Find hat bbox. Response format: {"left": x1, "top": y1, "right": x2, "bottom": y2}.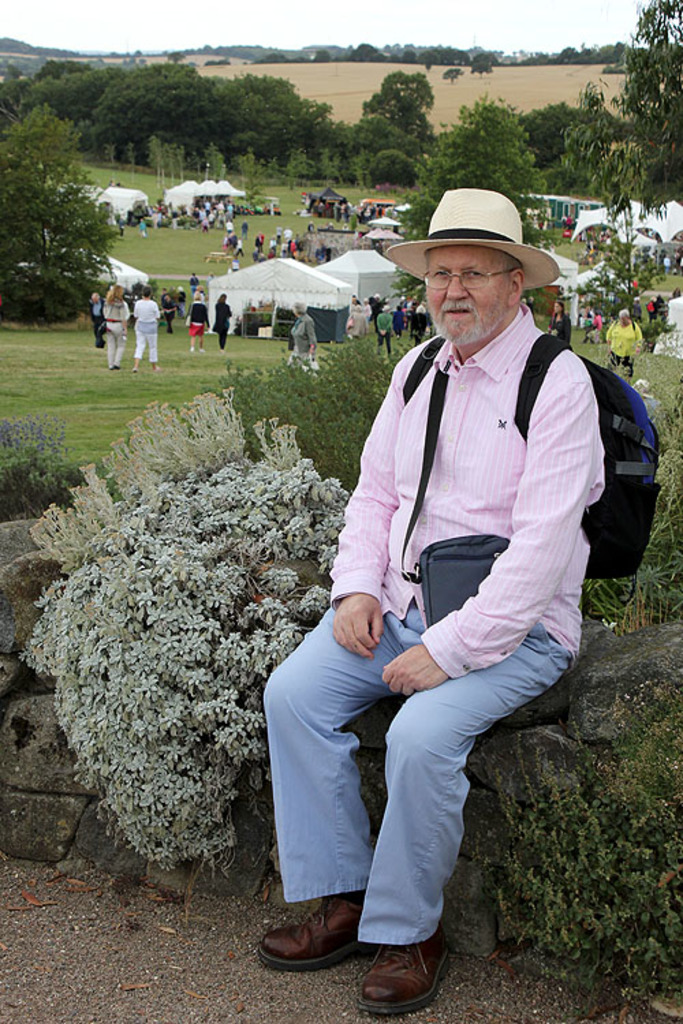
{"left": 389, "top": 187, "right": 560, "bottom": 292}.
